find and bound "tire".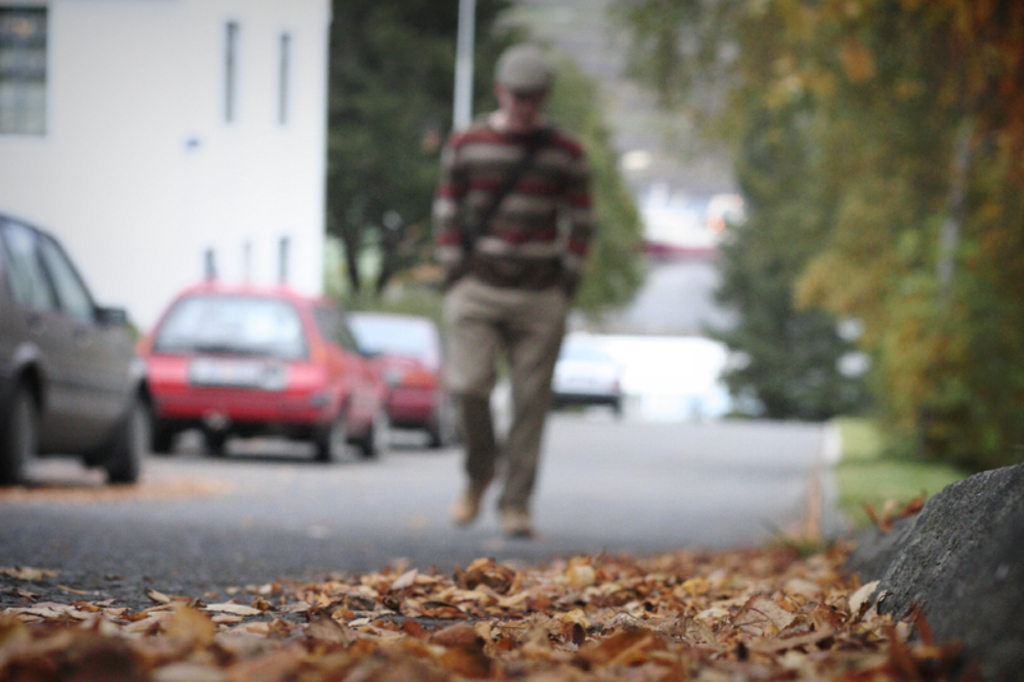
Bound: {"left": 317, "top": 416, "right": 348, "bottom": 461}.
